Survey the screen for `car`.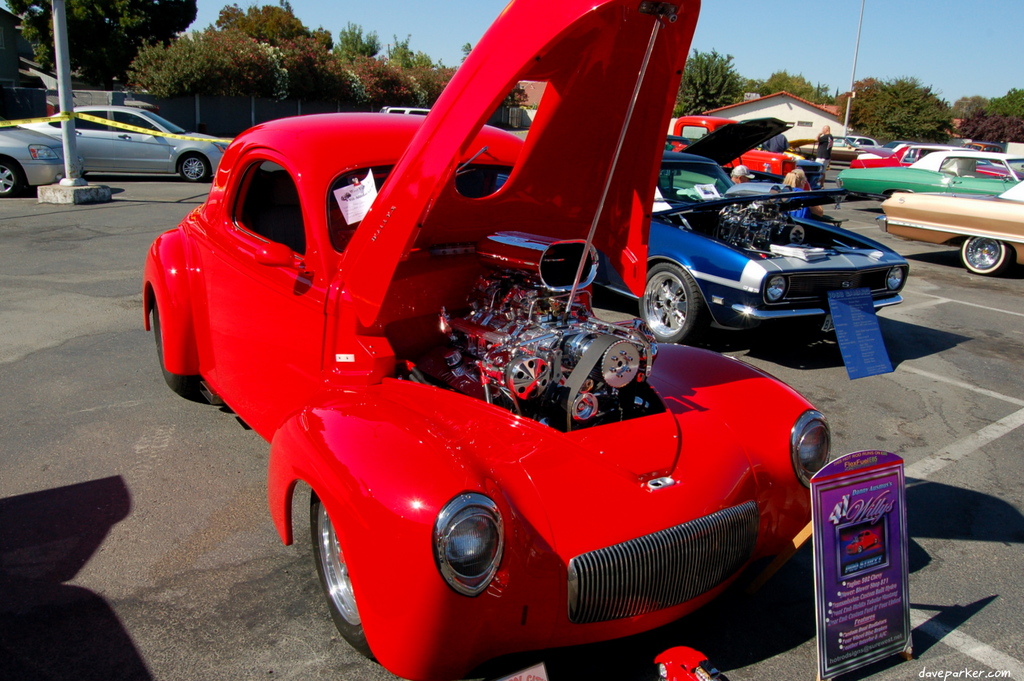
Survey found: (372,106,435,118).
